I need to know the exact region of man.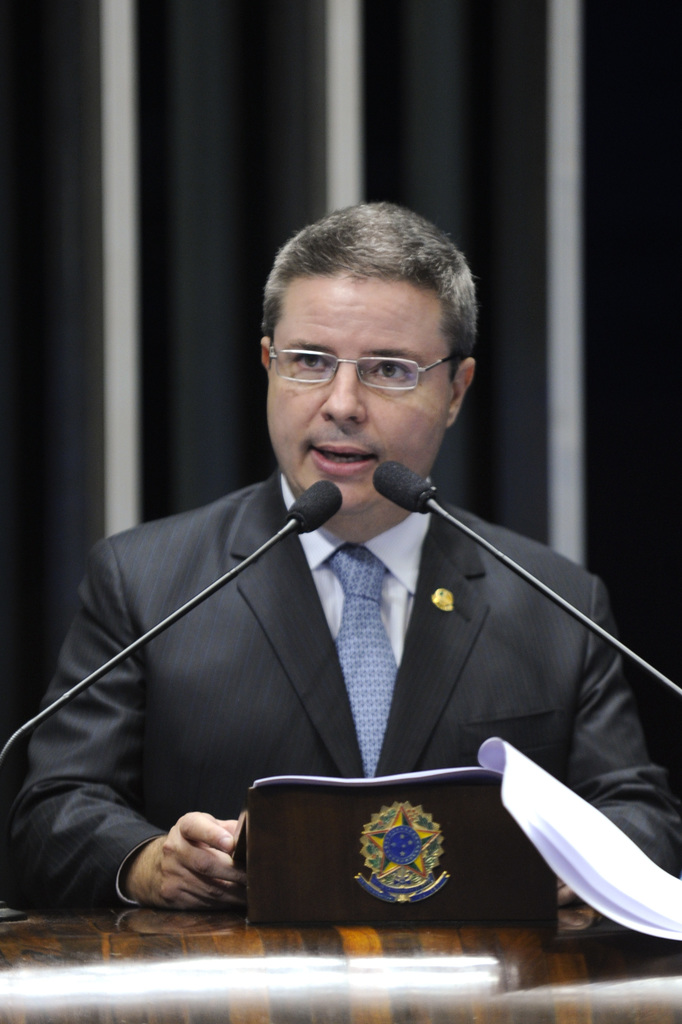
Region: x1=57 y1=224 x2=637 y2=968.
